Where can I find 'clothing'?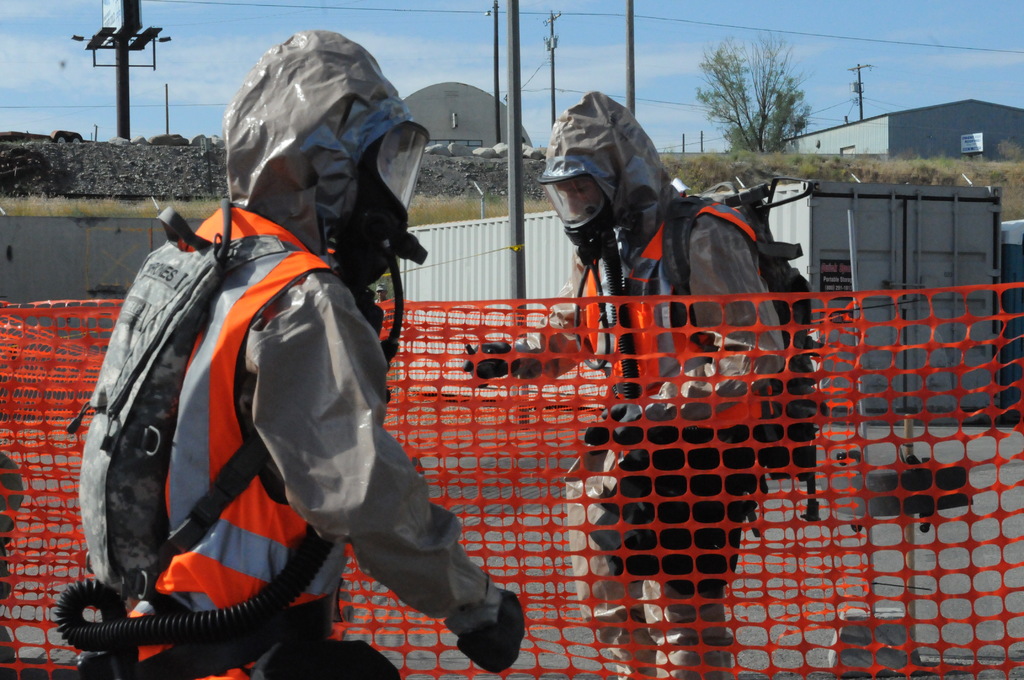
You can find it at box=[79, 24, 509, 679].
